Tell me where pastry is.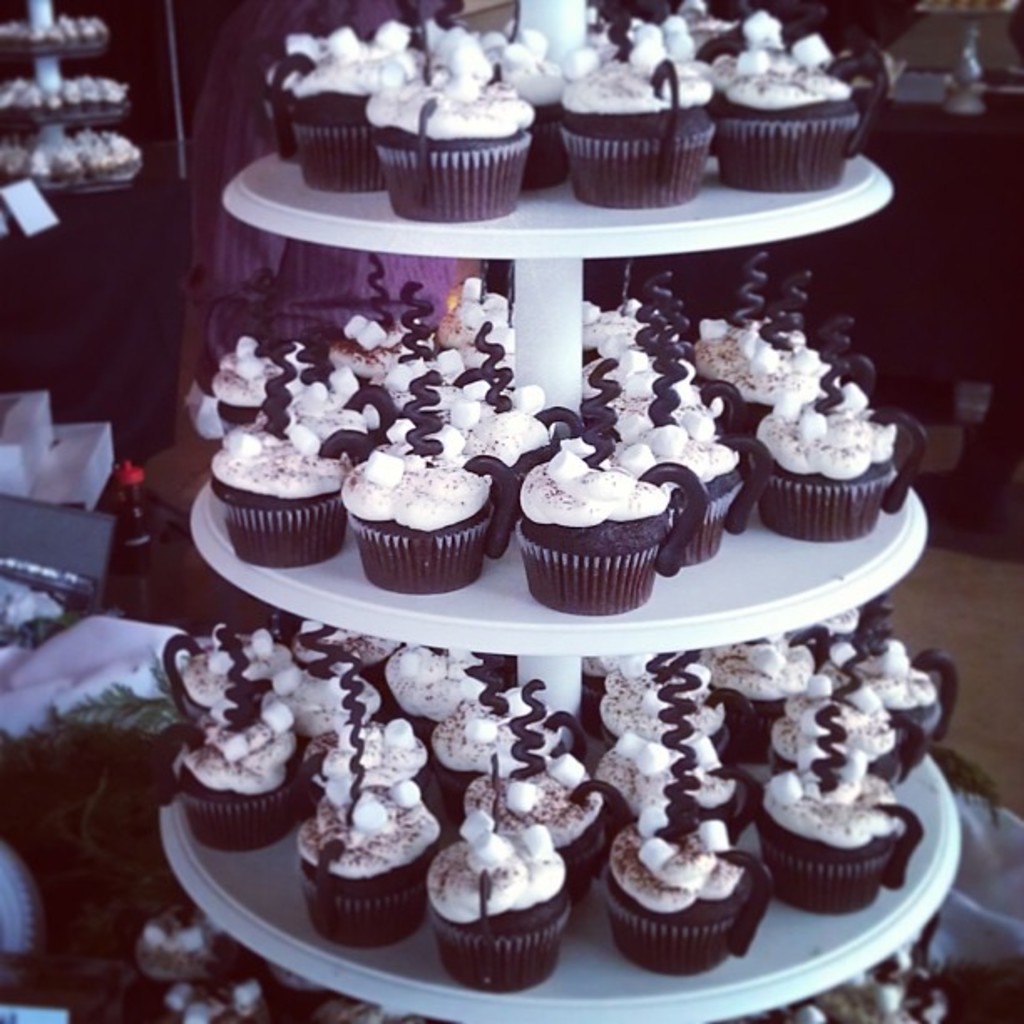
pastry is at [370, 659, 510, 756].
